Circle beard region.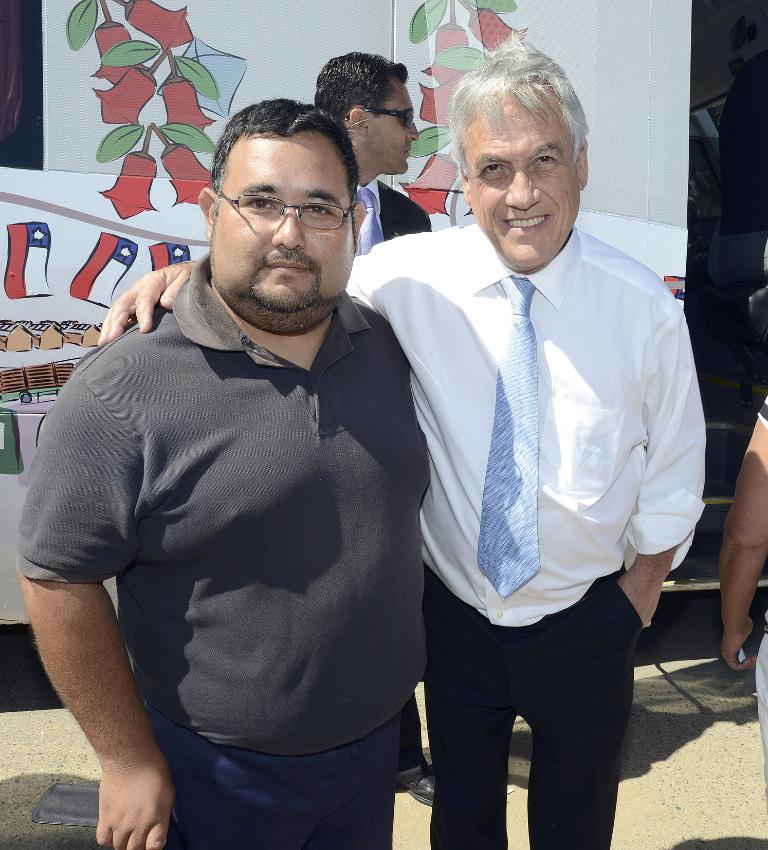
Region: [x1=207, y1=229, x2=345, y2=335].
